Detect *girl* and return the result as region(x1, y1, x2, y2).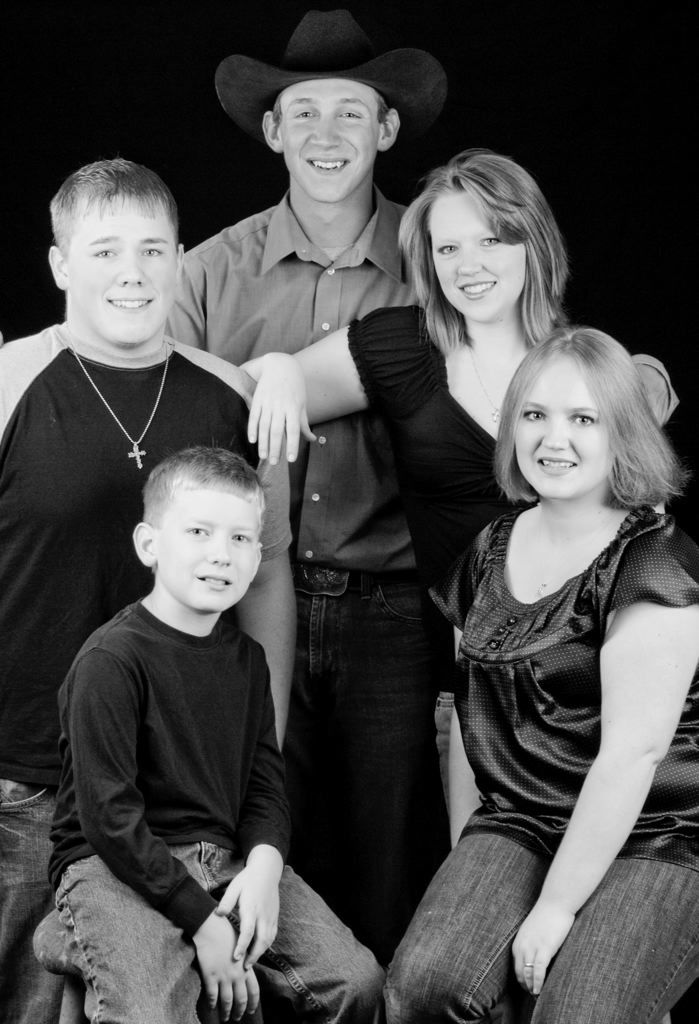
region(238, 152, 601, 694).
